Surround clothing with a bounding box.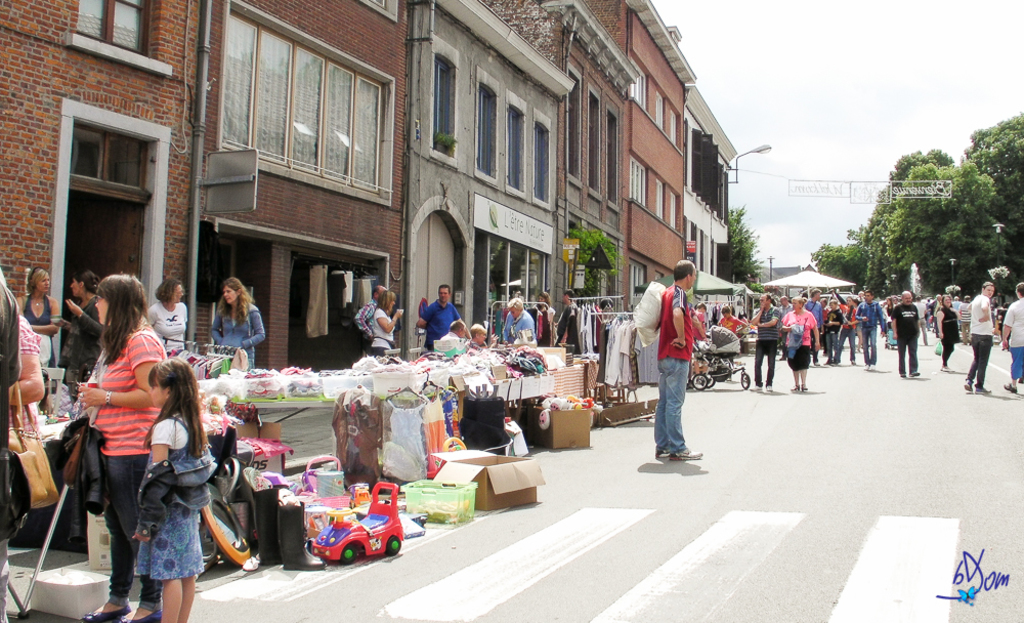
755,303,777,336.
